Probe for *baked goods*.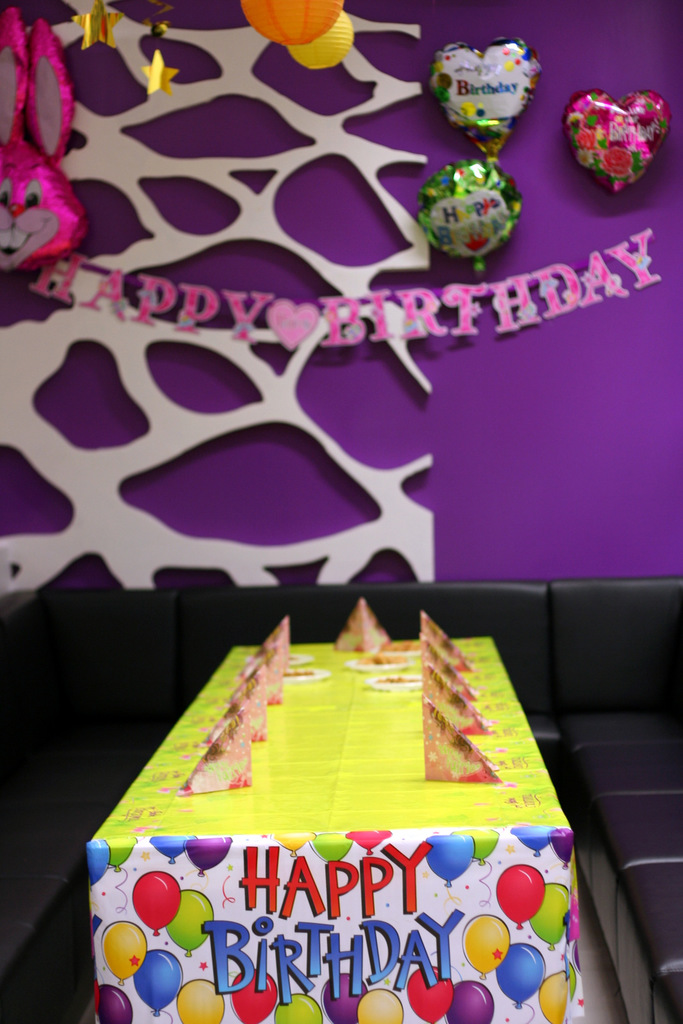
Probe result: locate(421, 665, 497, 739).
